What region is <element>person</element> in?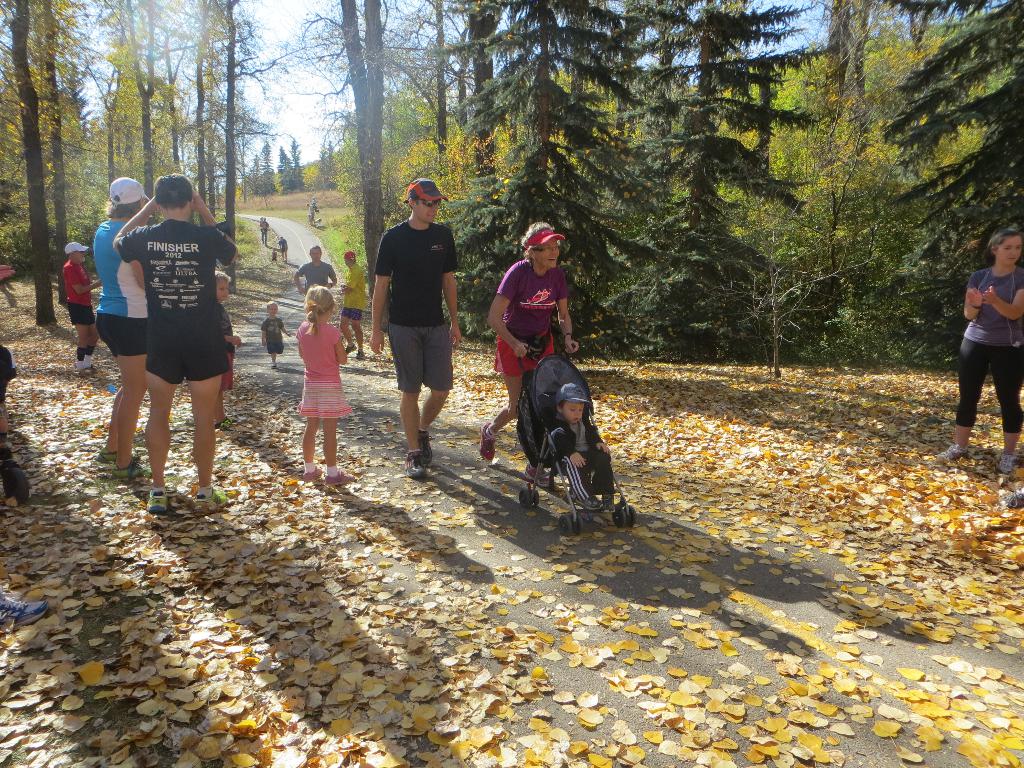
273/248/276/264.
